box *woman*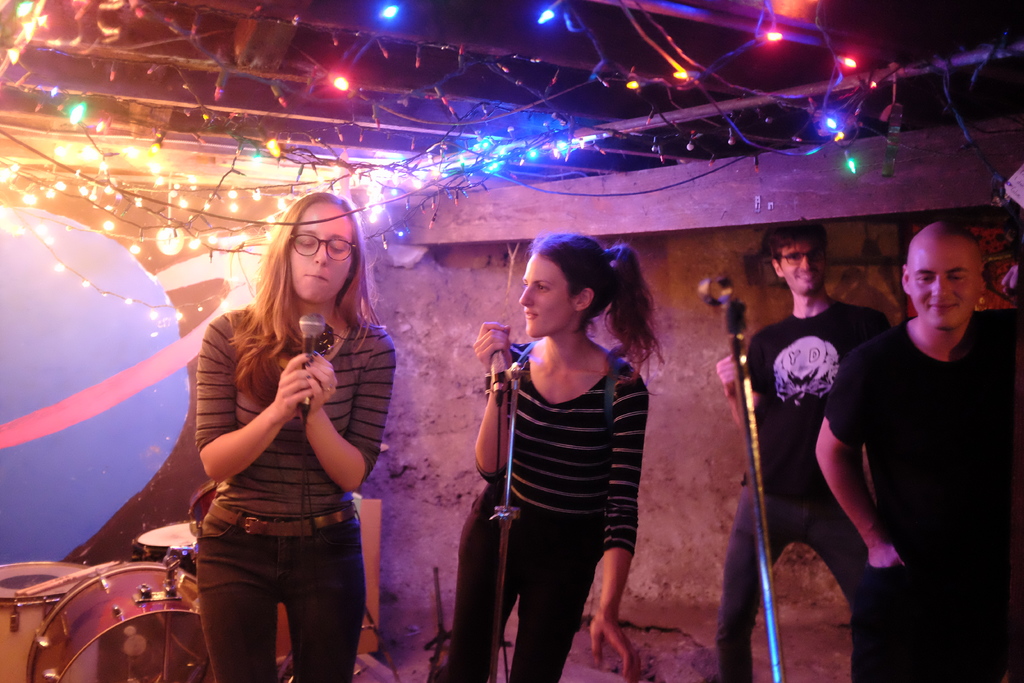
{"left": 184, "top": 193, "right": 397, "bottom": 682}
